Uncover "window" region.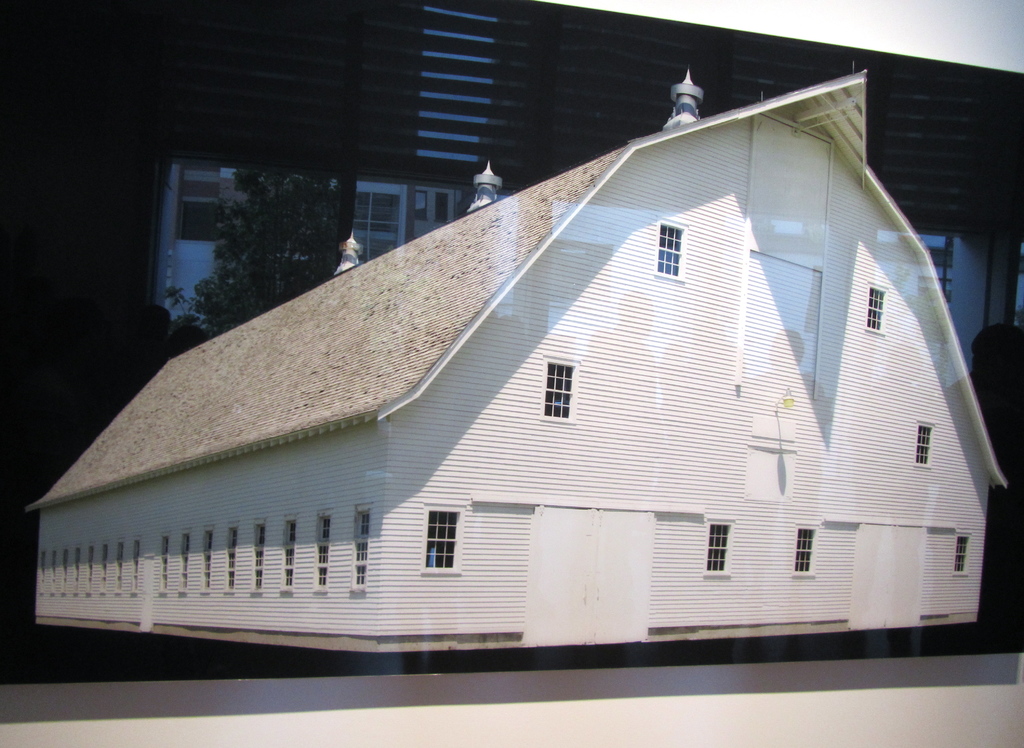
Uncovered: x1=435 y1=191 x2=449 y2=228.
